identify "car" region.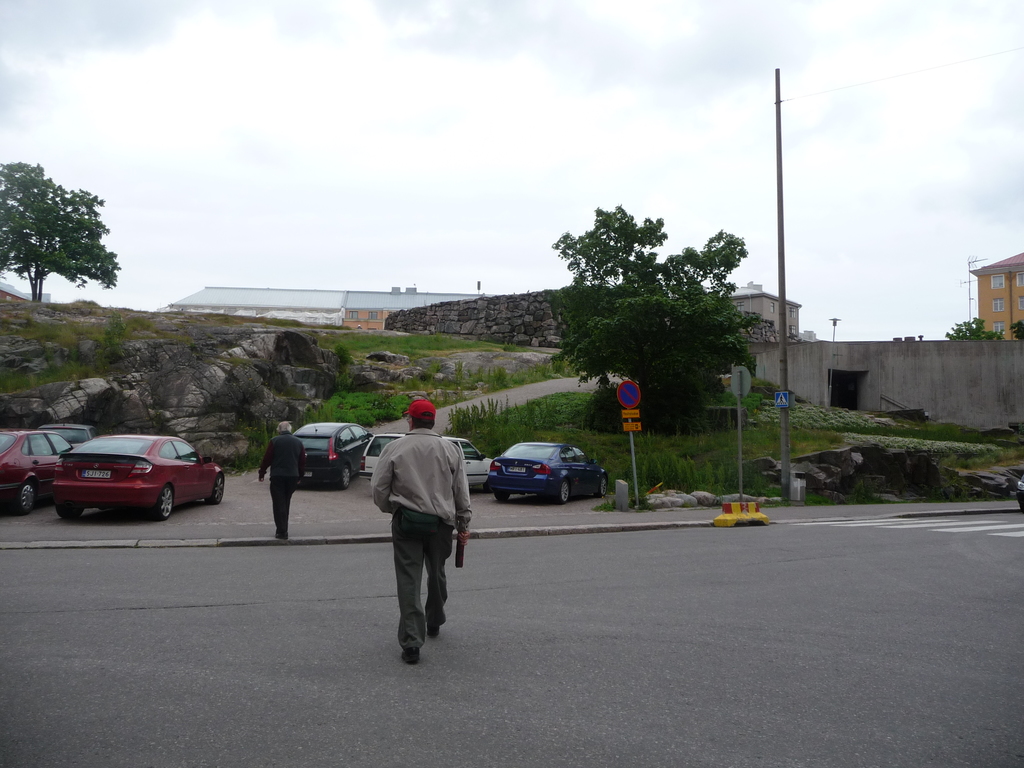
Region: x1=0 y1=429 x2=69 y2=516.
